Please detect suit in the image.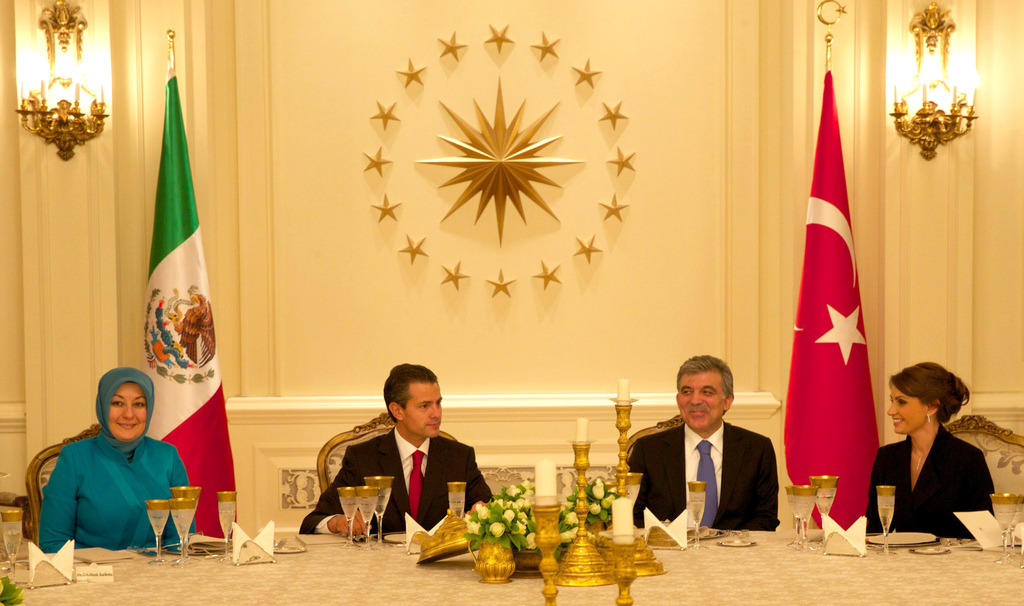
<bbox>636, 400, 790, 543</bbox>.
